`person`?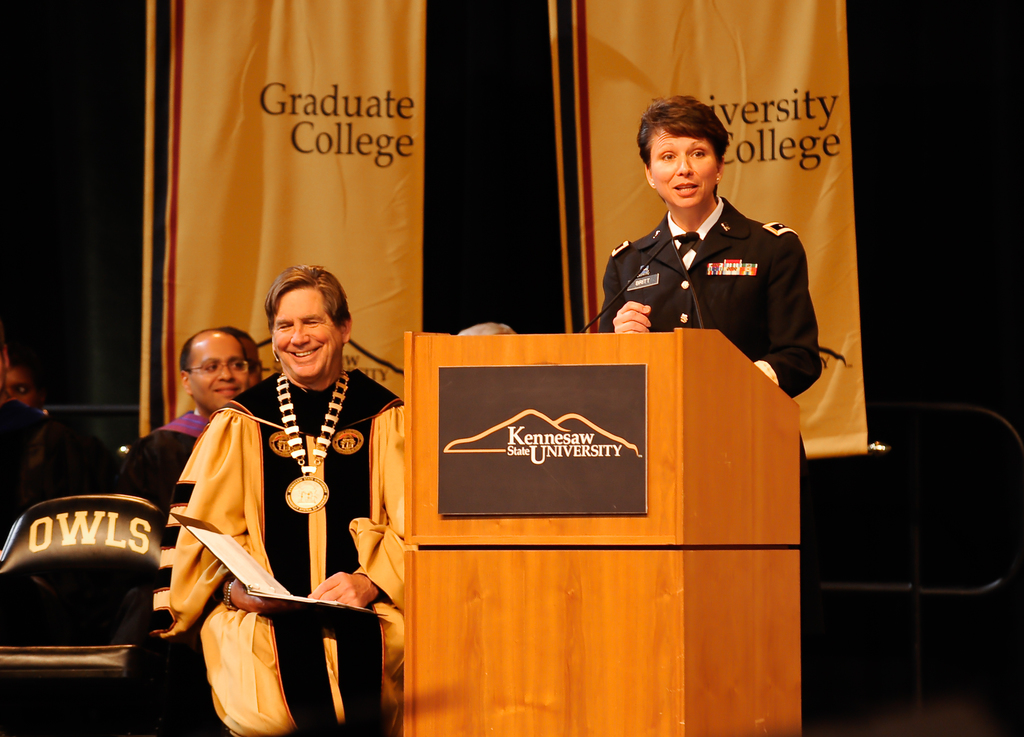
locate(603, 91, 828, 408)
